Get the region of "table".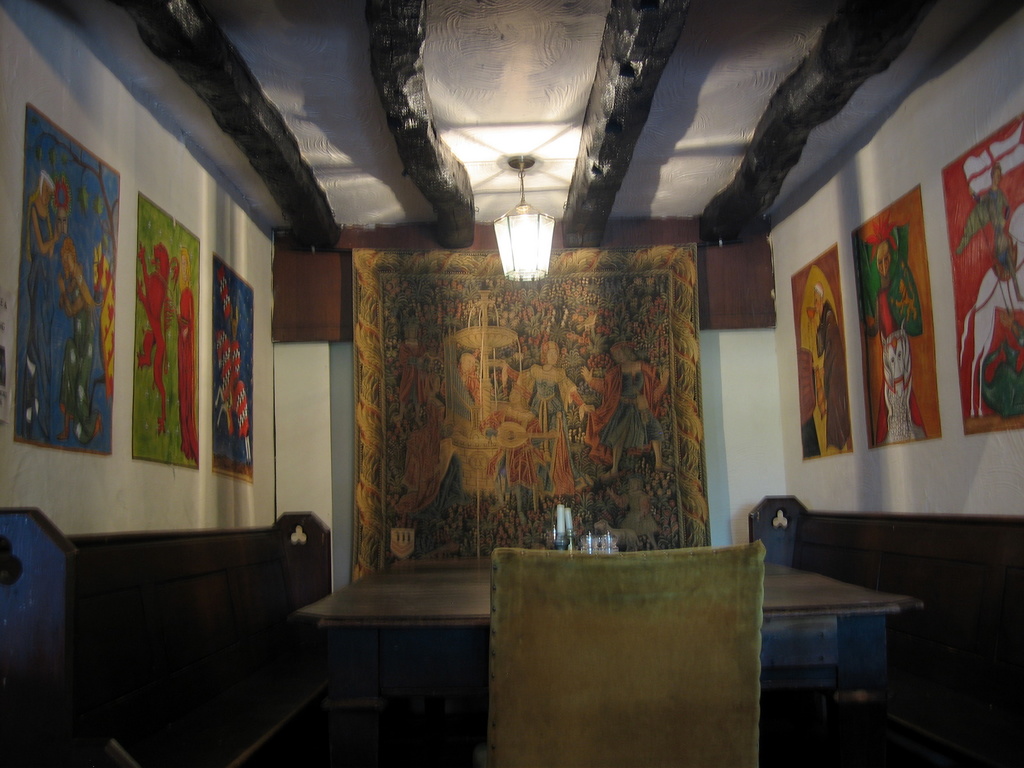
[282, 557, 925, 767].
